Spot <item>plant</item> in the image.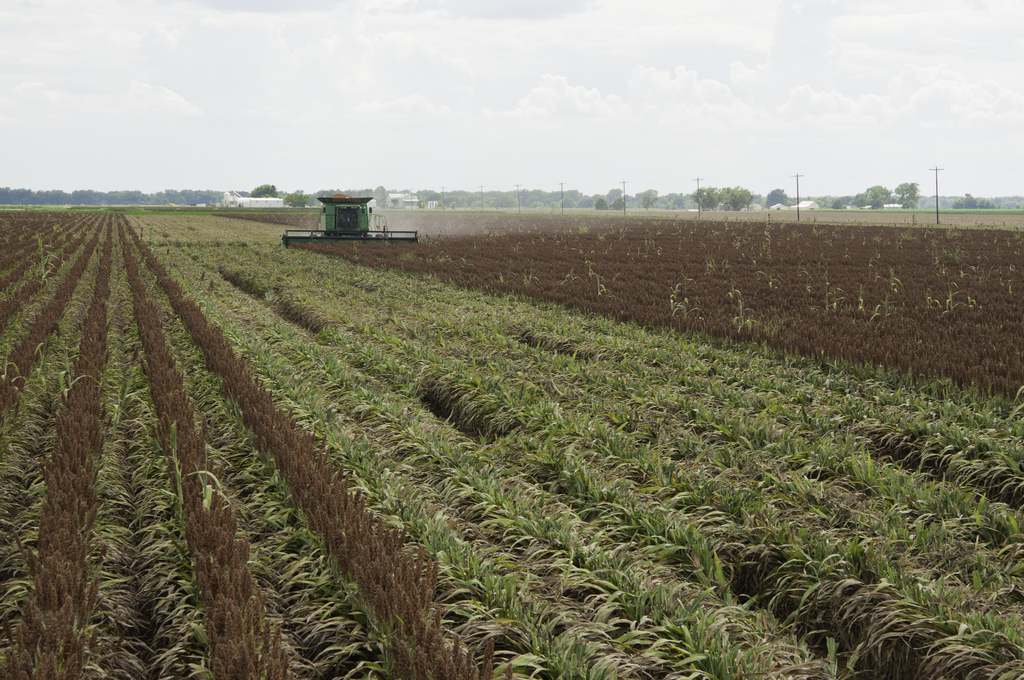
<item>plant</item> found at bbox=[931, 279, 990, 315].
